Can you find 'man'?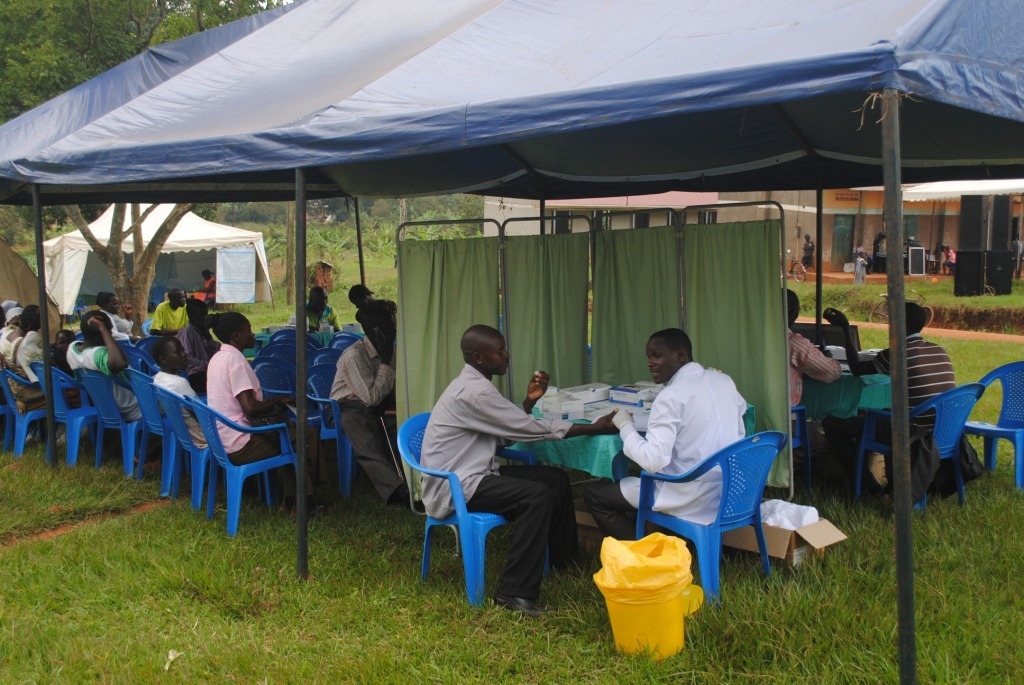
Yes, bounding box: (left=199, top=311, right=316, bottom=514).
